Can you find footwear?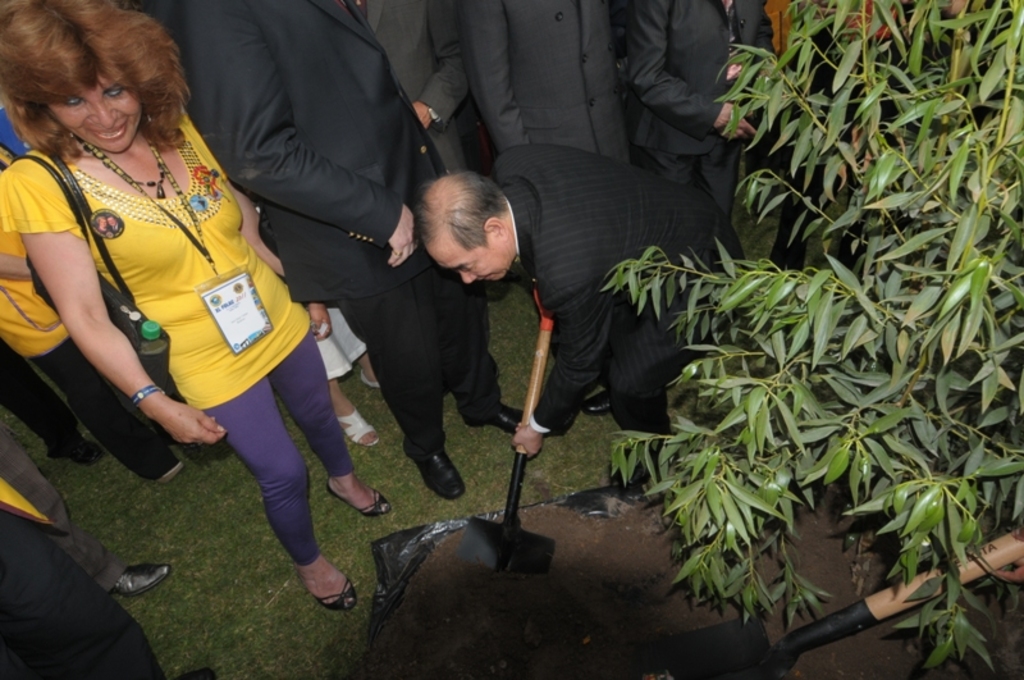
Yes, bounding box: [326, 478, 389, 525].
